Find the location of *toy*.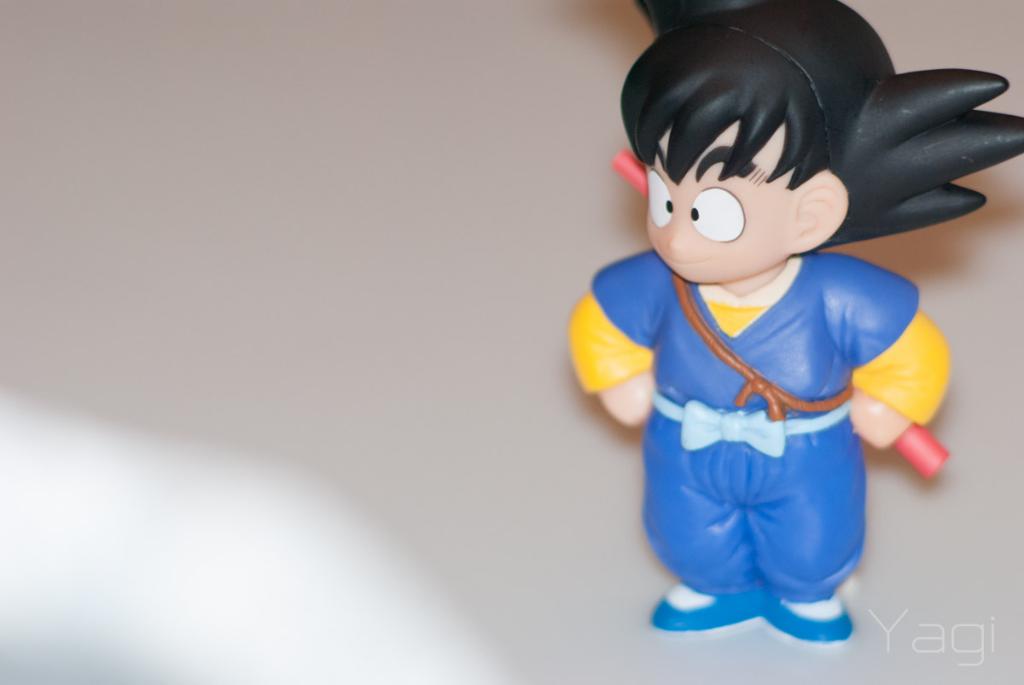
Location: locate(582, 15, 977, 653).
